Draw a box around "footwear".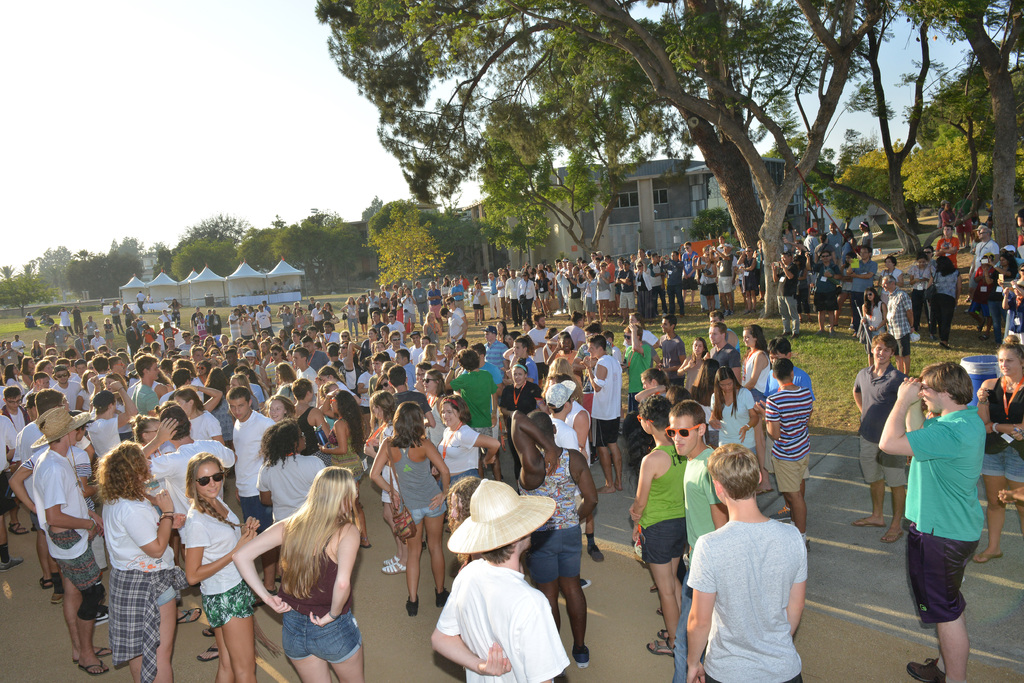
578:574:593:589.
